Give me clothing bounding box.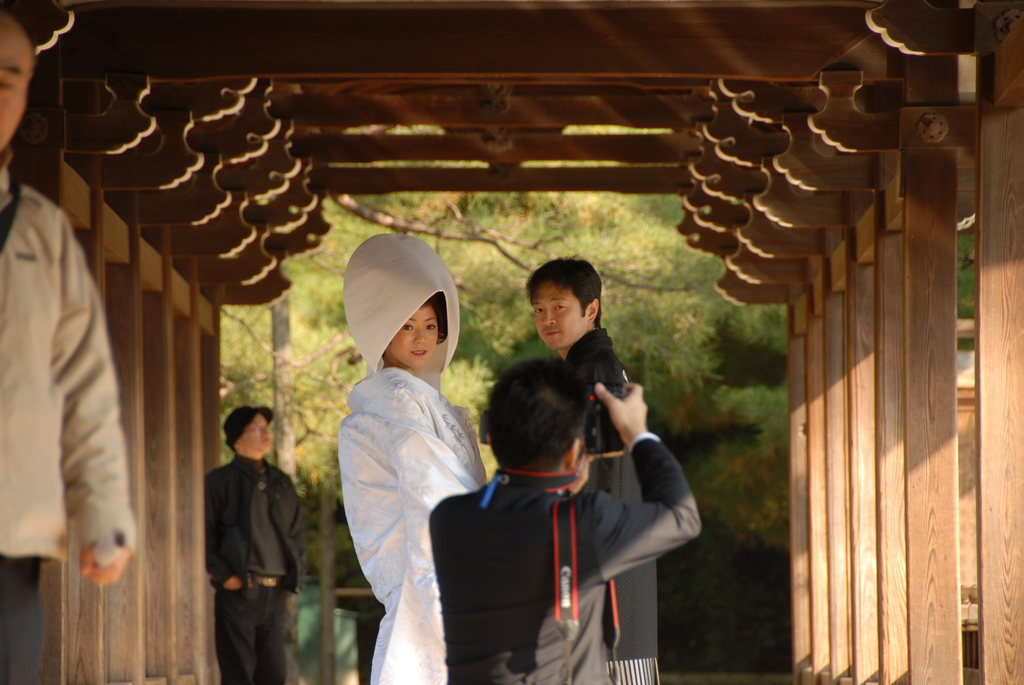
detection(566, 327, 664, 684).
